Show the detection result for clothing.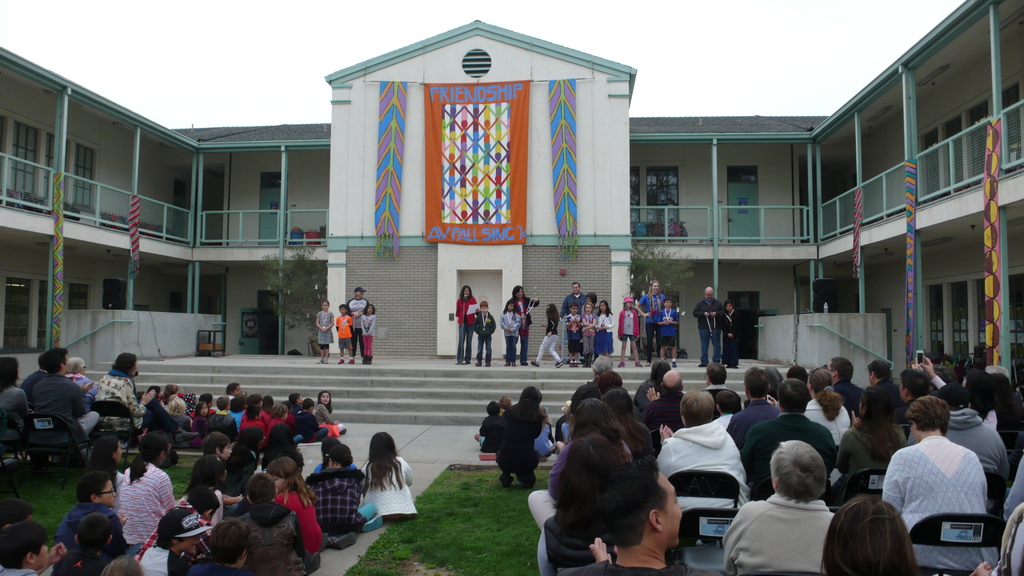
BBox(527, 439, 634, 531).
